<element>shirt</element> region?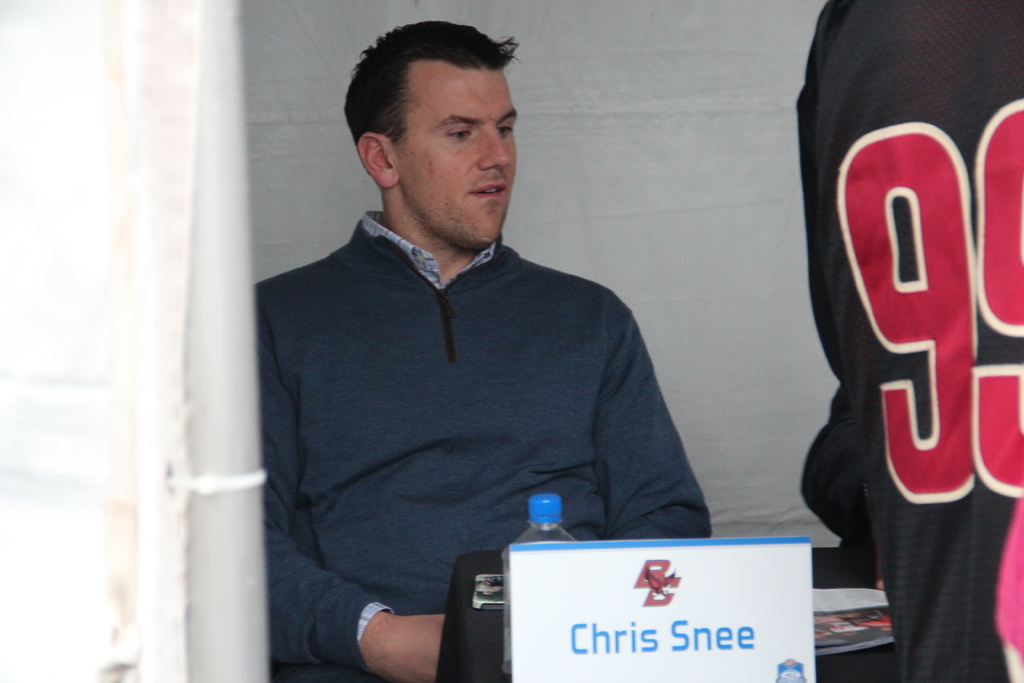
x1=796, y1=16, x2=1020, y2=640
